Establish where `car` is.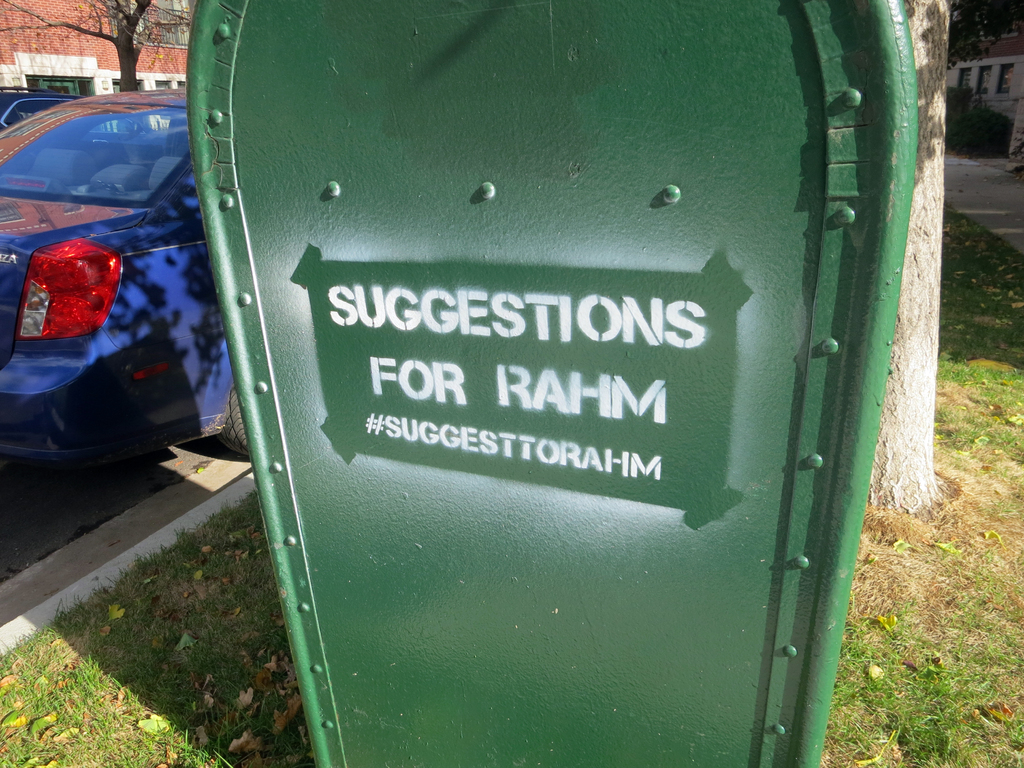
Established at box=[0, 90, 249, 461].
